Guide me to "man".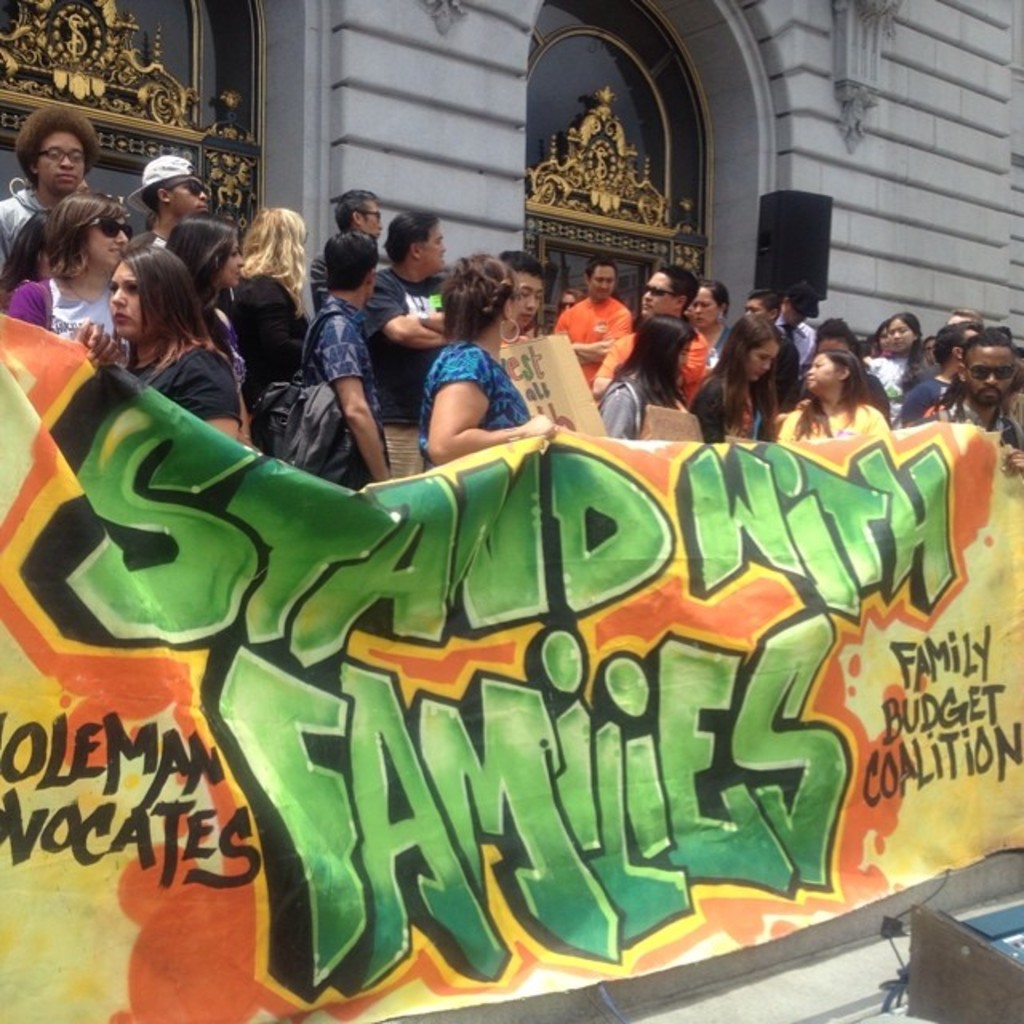
Guidance: x1=357 y1=214 x2=451 y2=477.
